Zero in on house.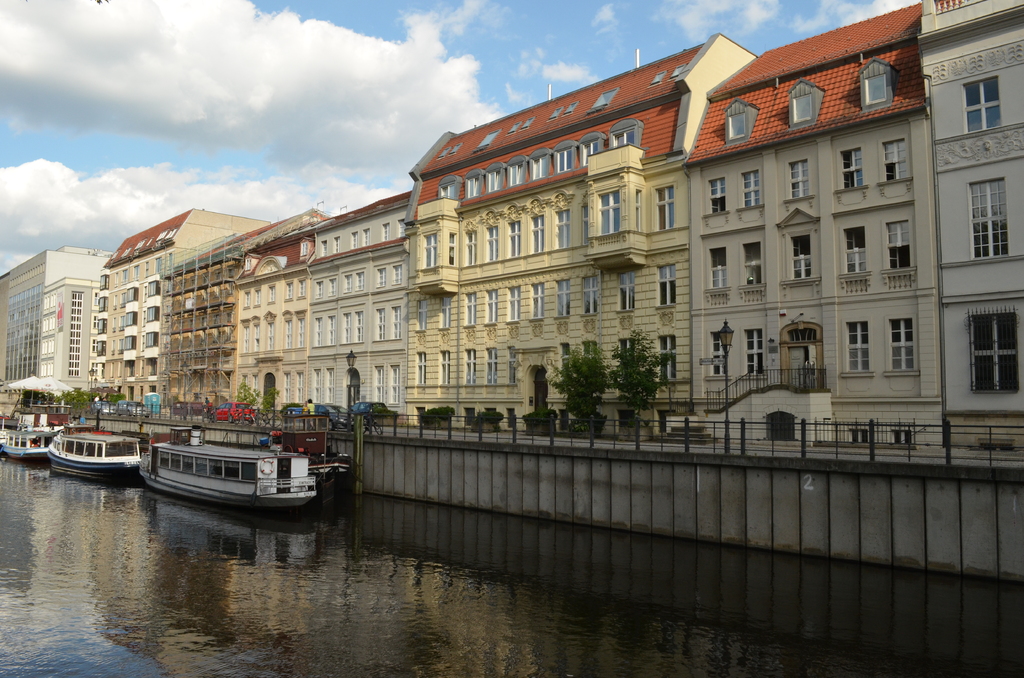
Zeroed in: rect(915, 0, 1023, 450).
